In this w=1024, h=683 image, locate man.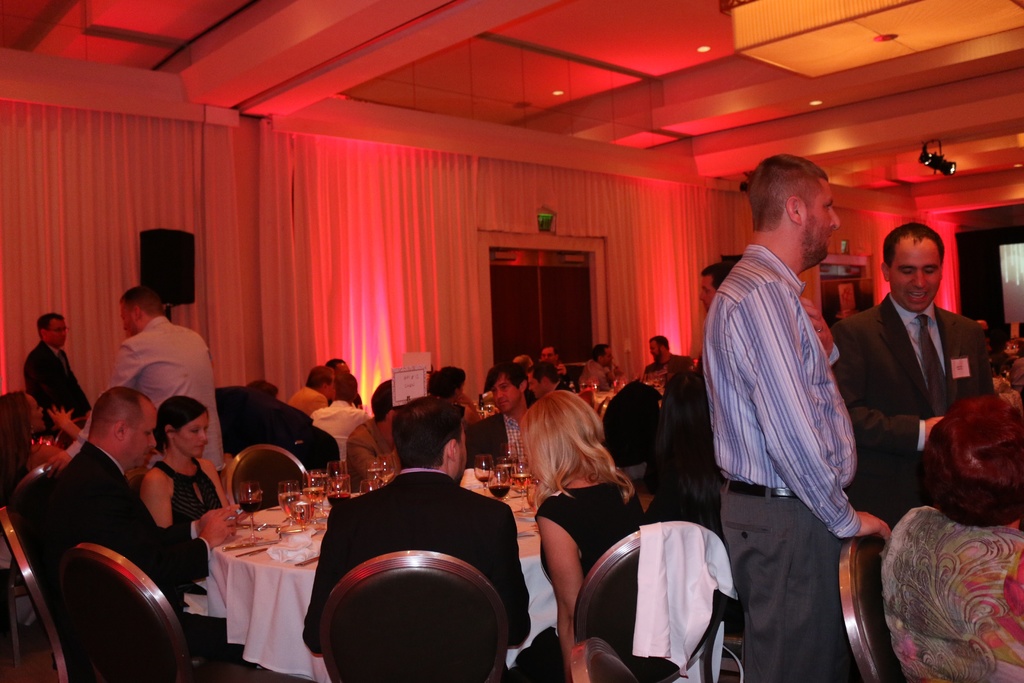
Bounding box: bbox(826, 220, 998, 682).
